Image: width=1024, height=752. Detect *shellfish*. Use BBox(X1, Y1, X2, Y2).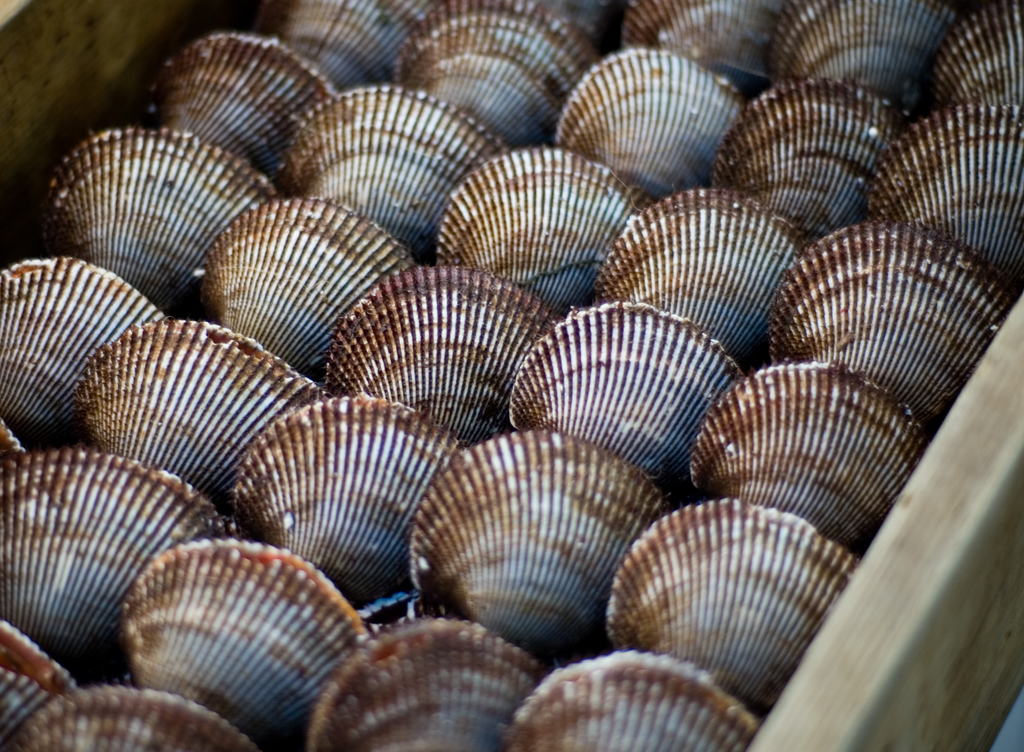
BBox(324, 259, 560, 443).
